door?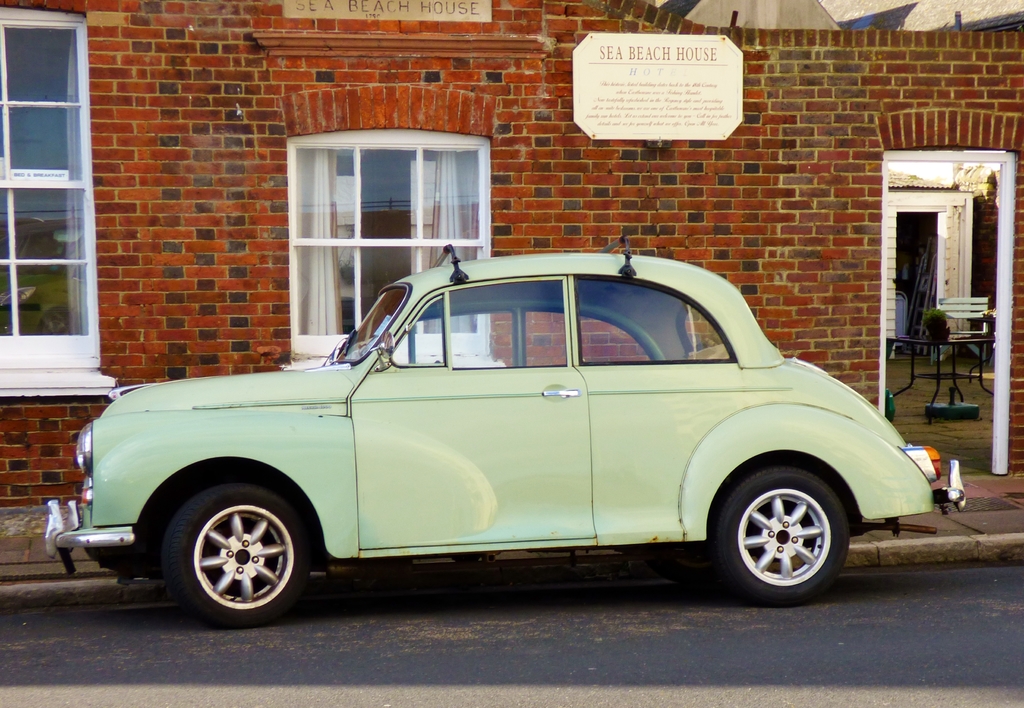
(936,212,956,353)
